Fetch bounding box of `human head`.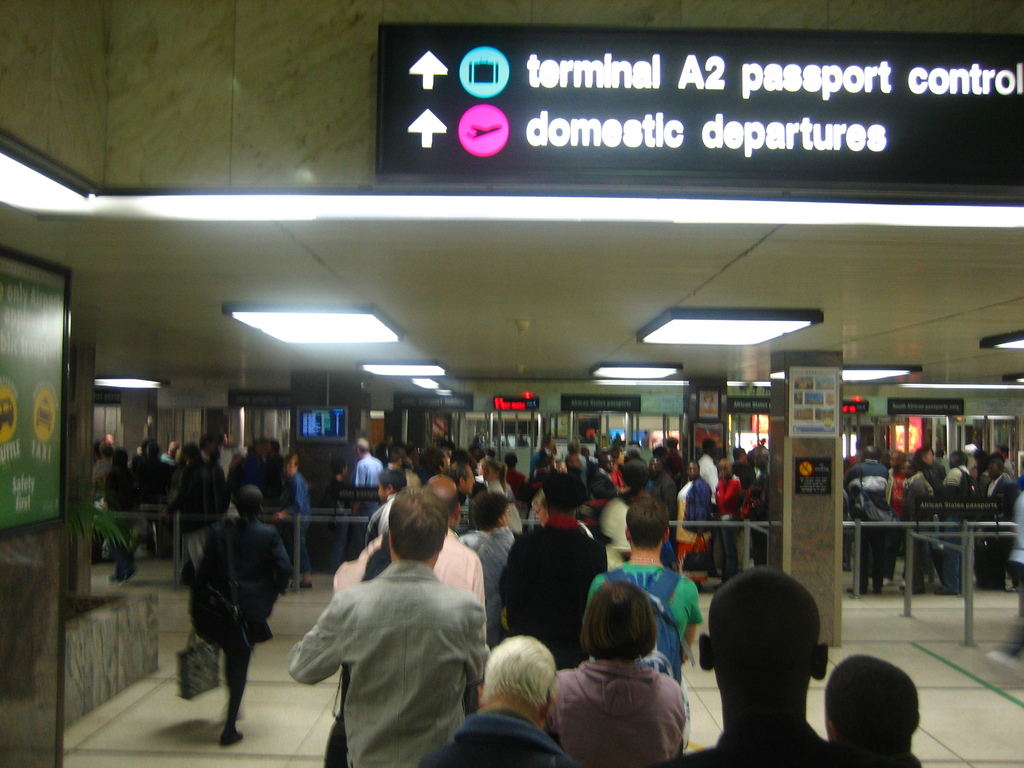
Bbox: box=[646, 457, 662, 475].
